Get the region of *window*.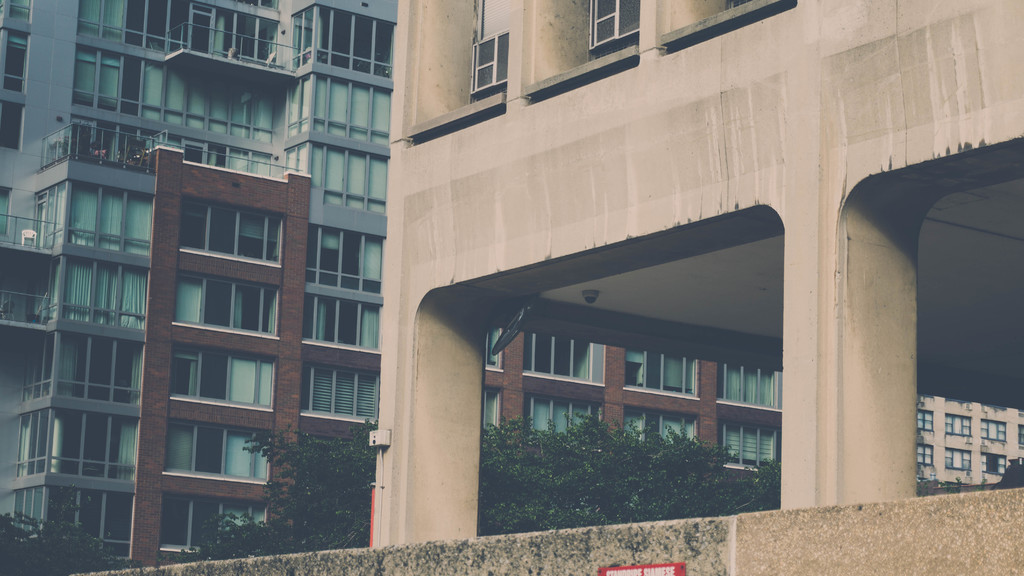
<bbox>942, 412, 972, 435</bbox>.
